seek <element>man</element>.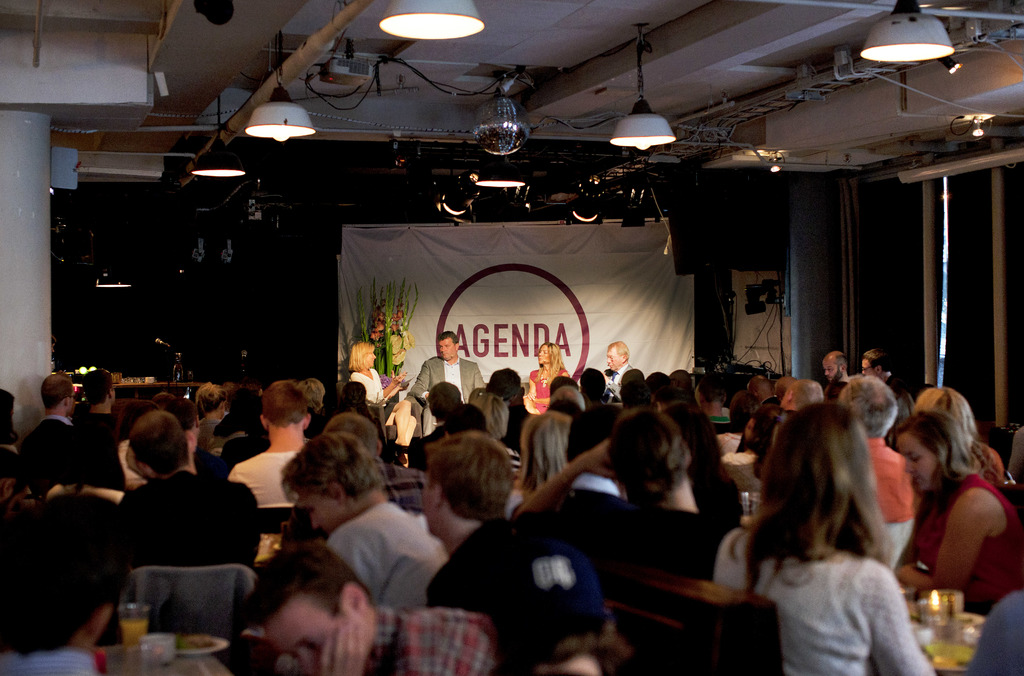
rect(76, 412, 266, 571).
